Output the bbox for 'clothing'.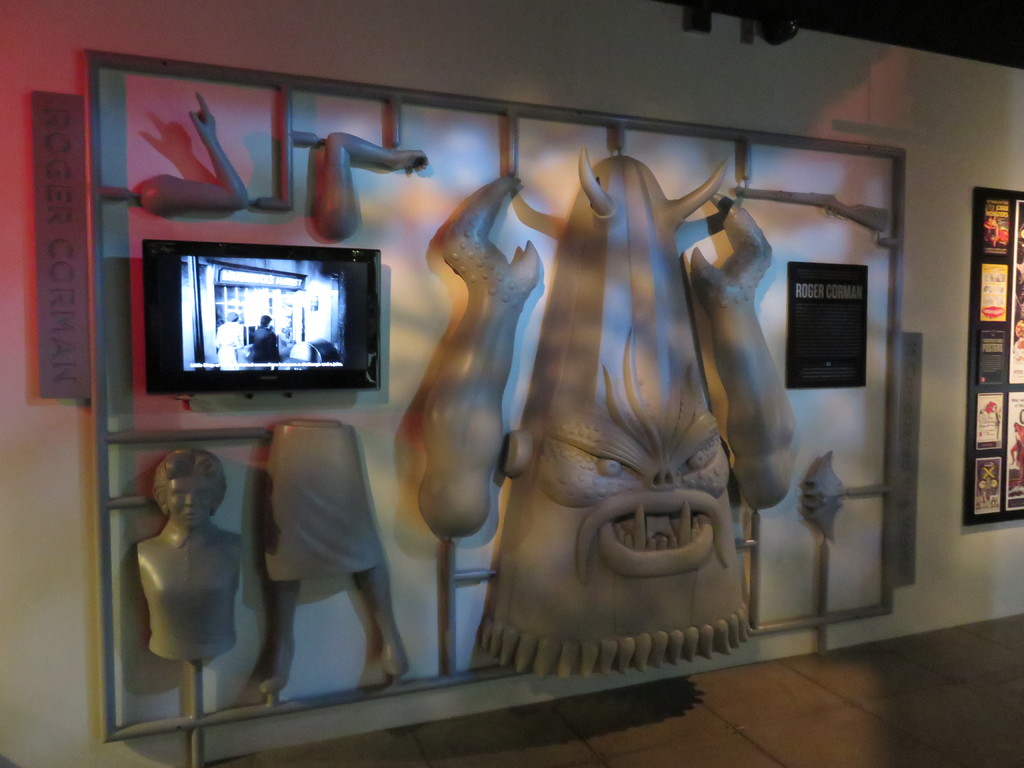
<bbox>214, 321, 242, 372</bbox>.
